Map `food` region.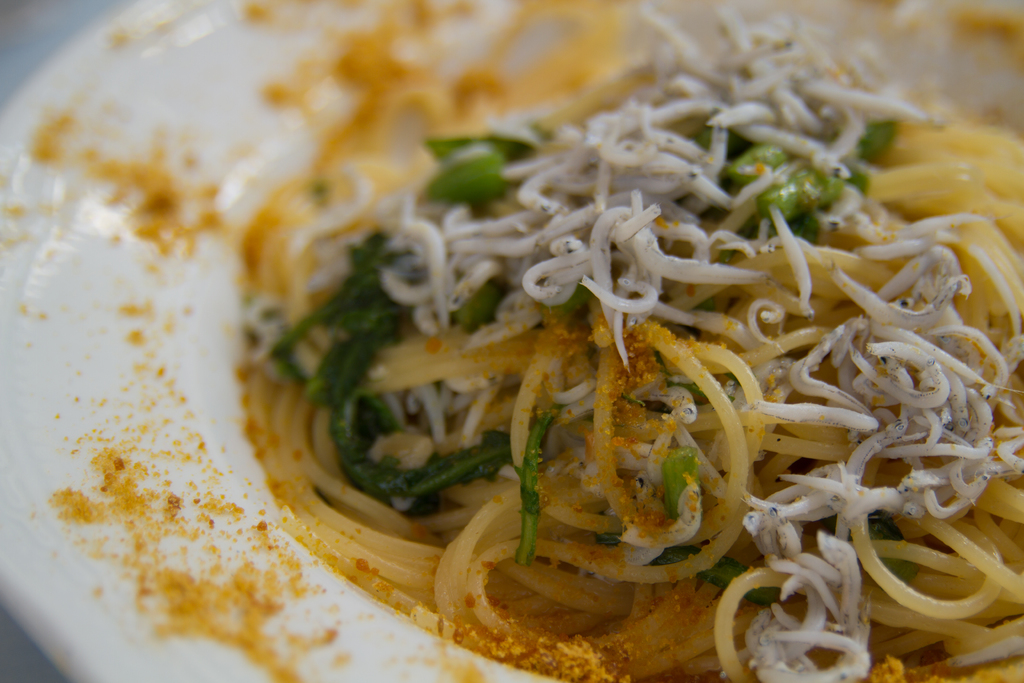
Mapped to 235/0/1023/682.
